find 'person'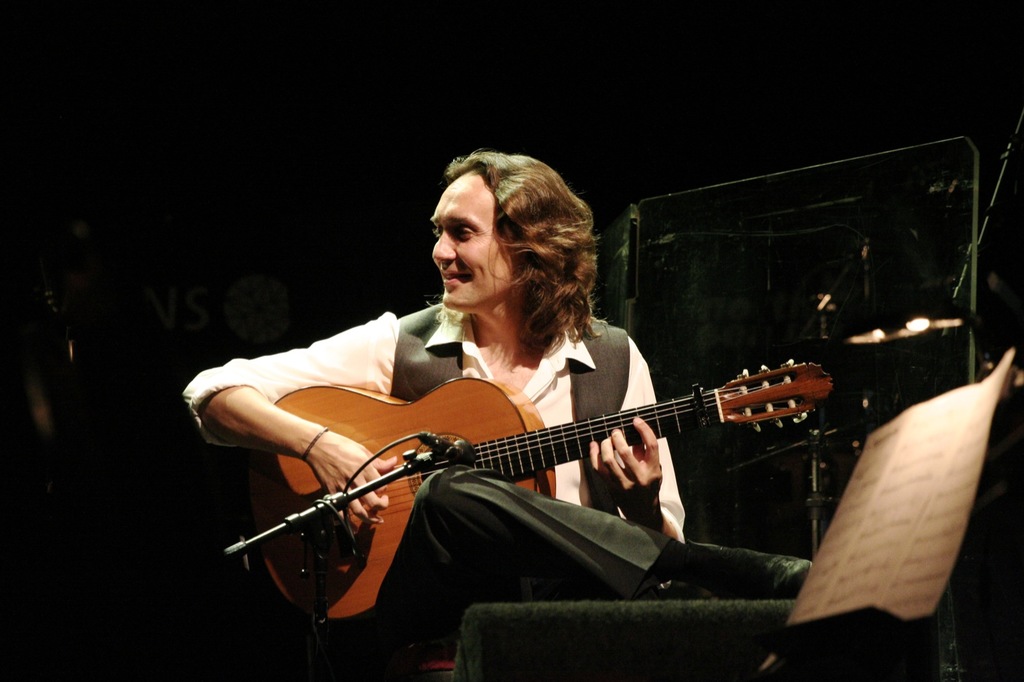
select_region(176, 149, 822, 681)
